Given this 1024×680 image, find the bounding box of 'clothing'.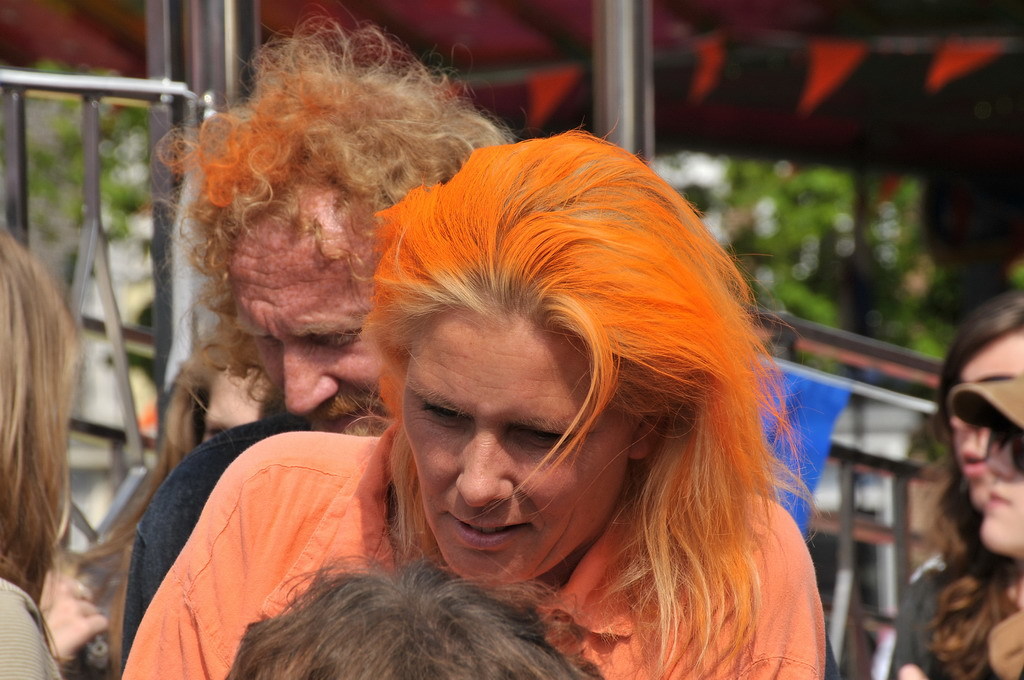
(120, 398, 306, 669).
